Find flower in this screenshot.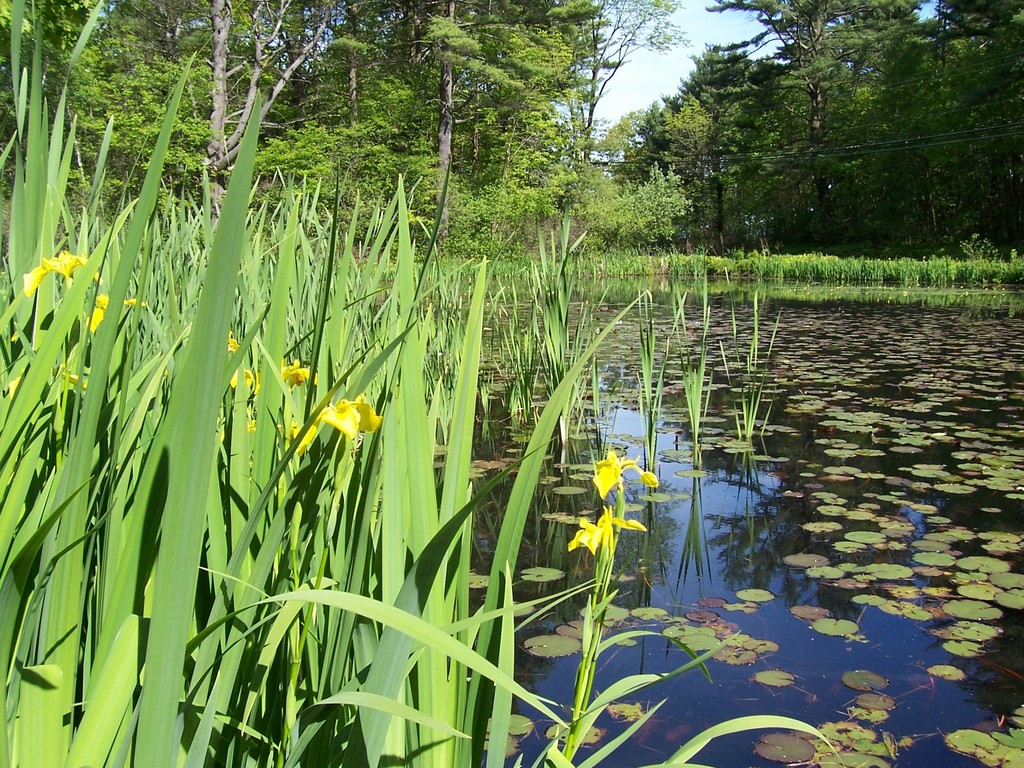
The bounding box for flower is (559, 507, 634, 557).
